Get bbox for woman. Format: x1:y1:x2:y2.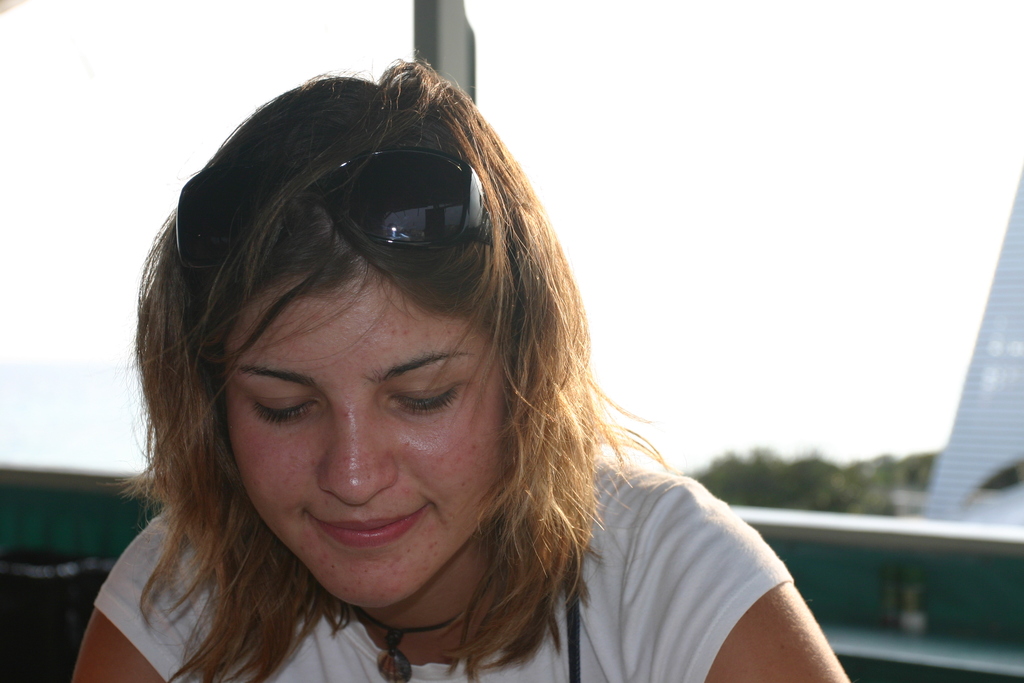
54:62:904:682.
